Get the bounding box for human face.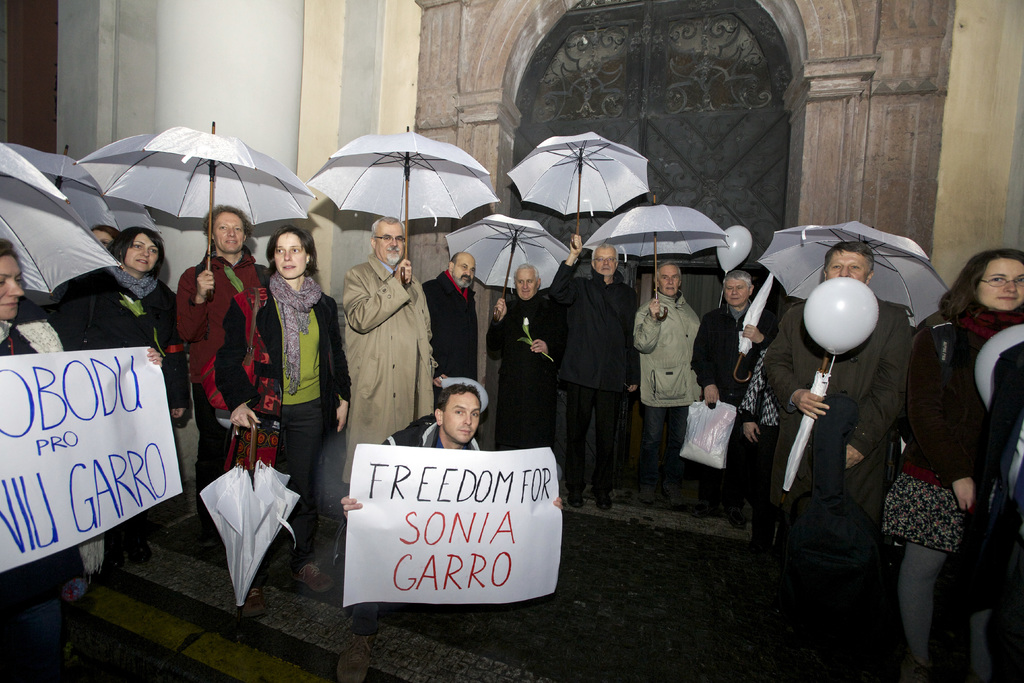
[left=514, top=264, right=535, bottom=302].
